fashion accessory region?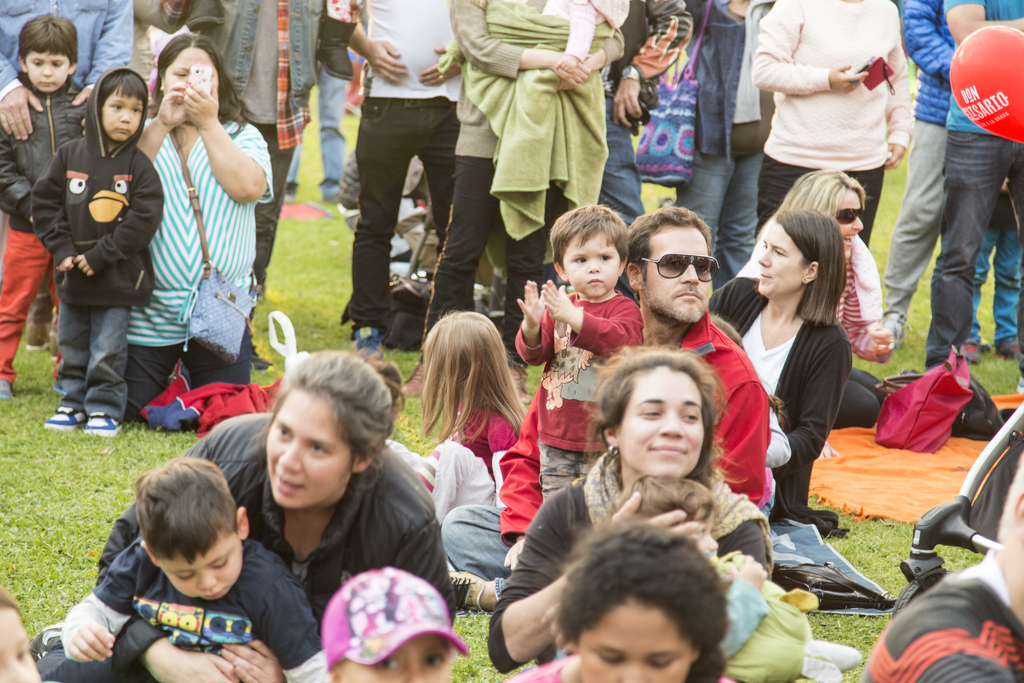
region(170, 132, 257, 372)
